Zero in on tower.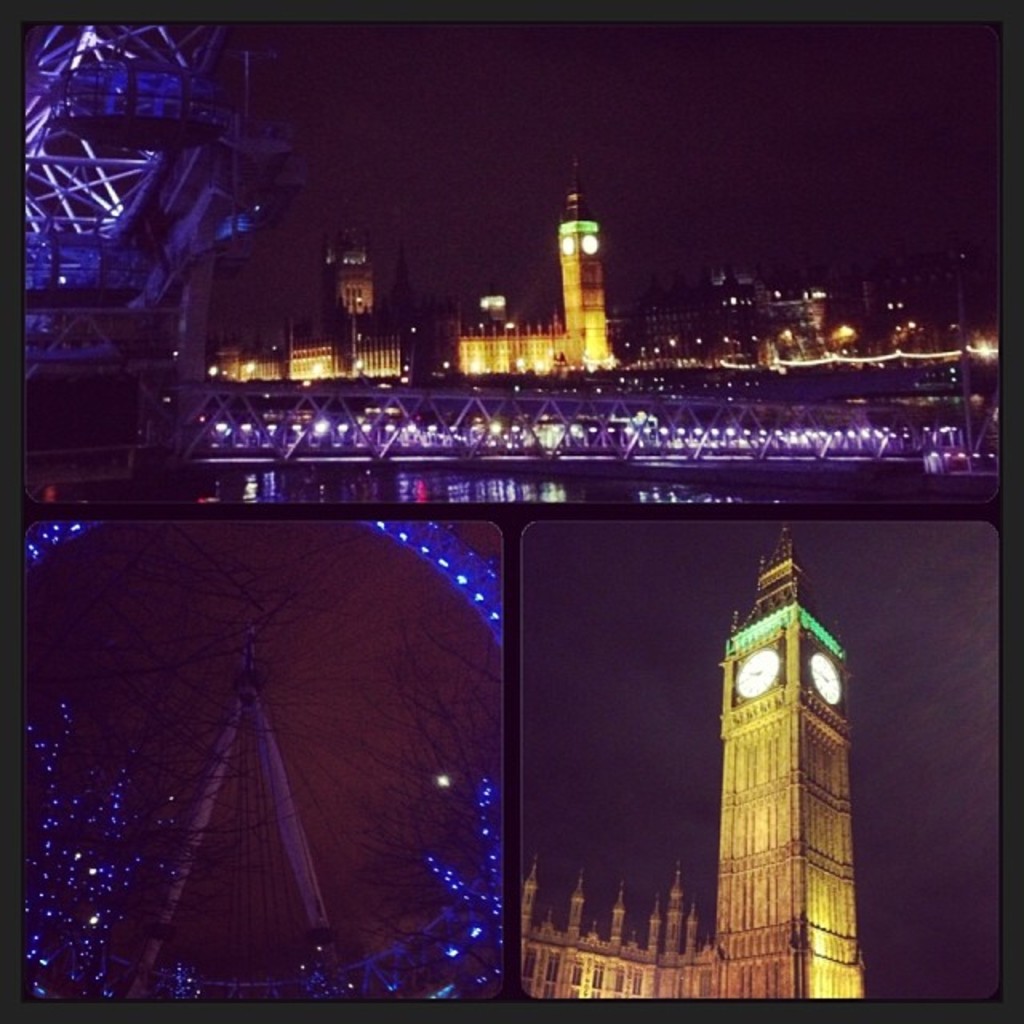
Zeroed in: crop(712, 504, 875, 1016).
